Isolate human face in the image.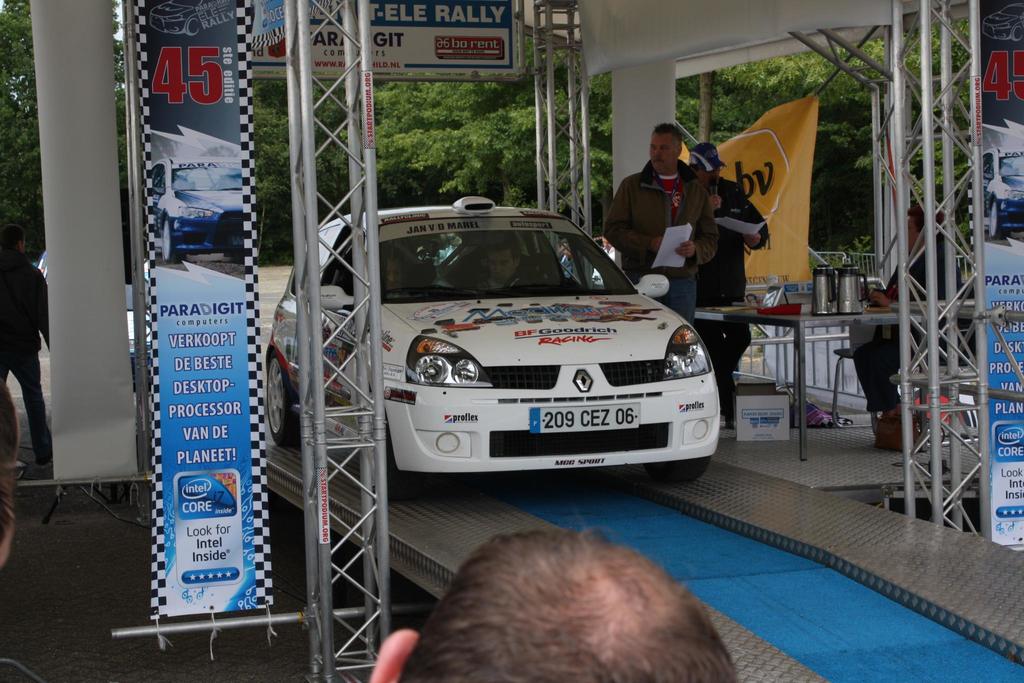
Isolated region: box(650, 133, 677, 172).
